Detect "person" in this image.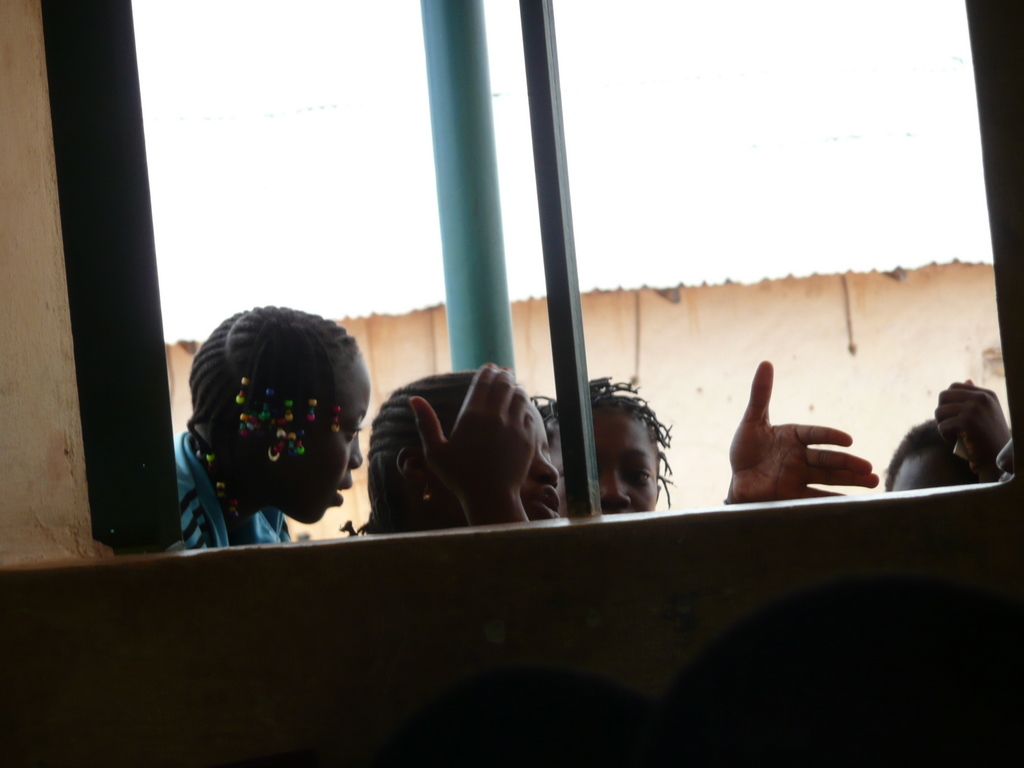
Detection: 350/370/568/540.
